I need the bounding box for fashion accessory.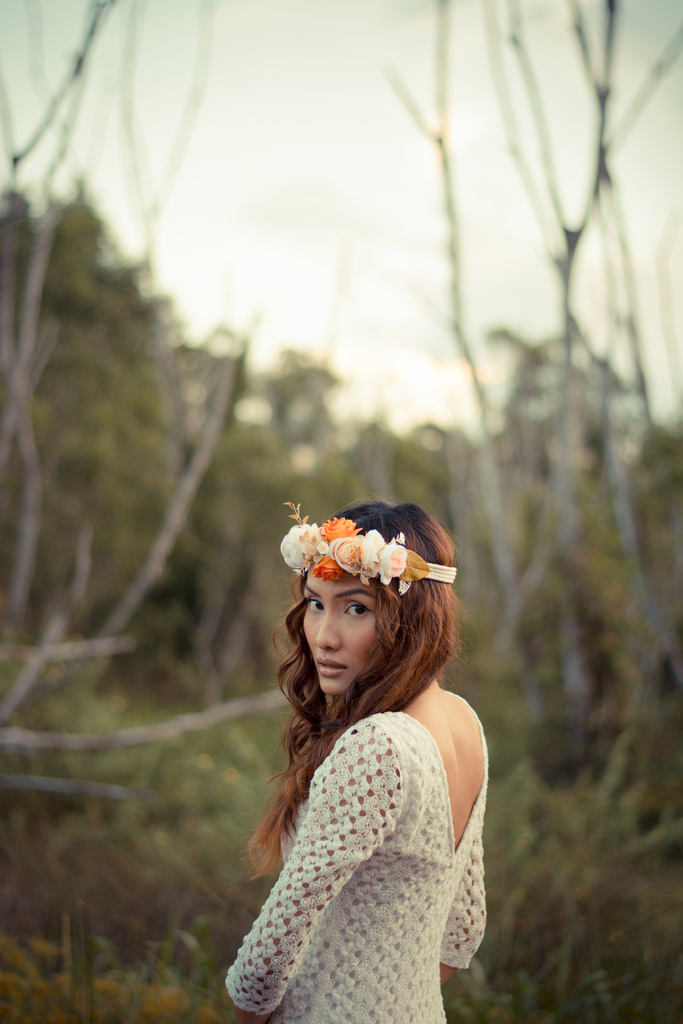
Here it is: 277 503 459 600.
